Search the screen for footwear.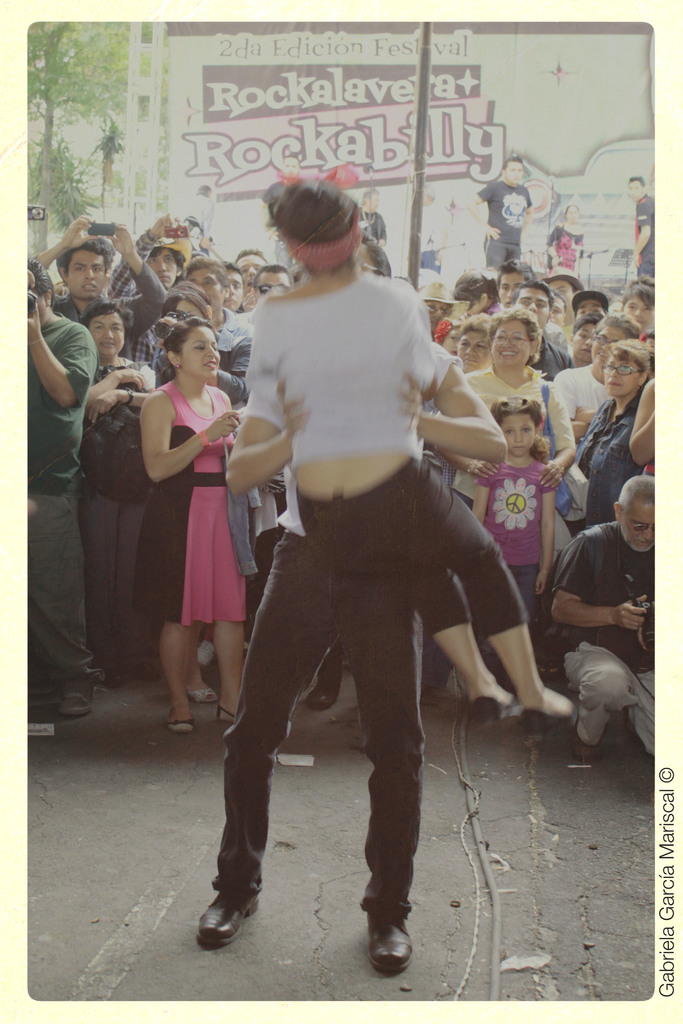
Found at {"left": 521, "top": 701, "right": 580, "bottom": 738}.
